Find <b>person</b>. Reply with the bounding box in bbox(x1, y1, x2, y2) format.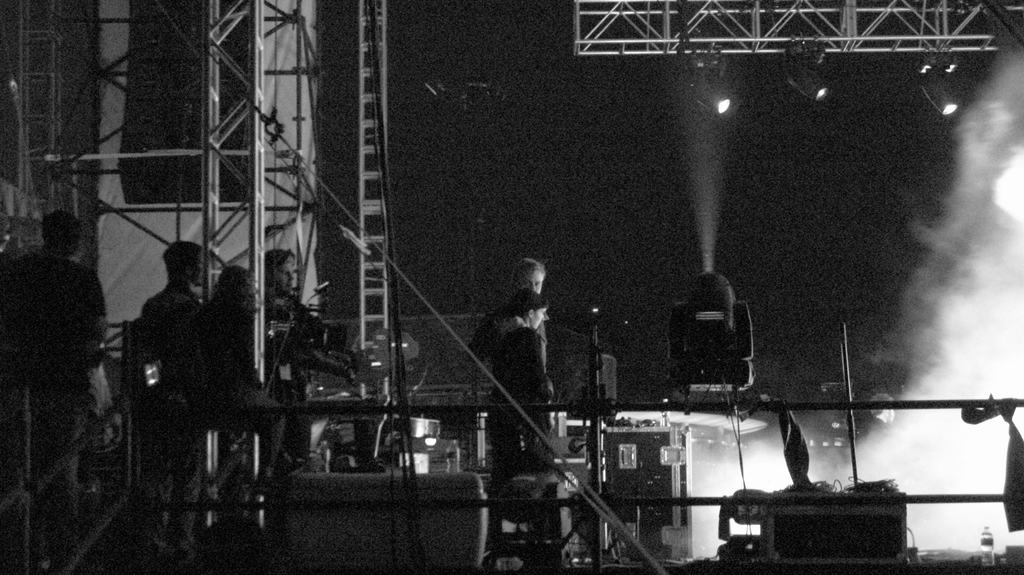
bbox(489, 286, 565, 558).
